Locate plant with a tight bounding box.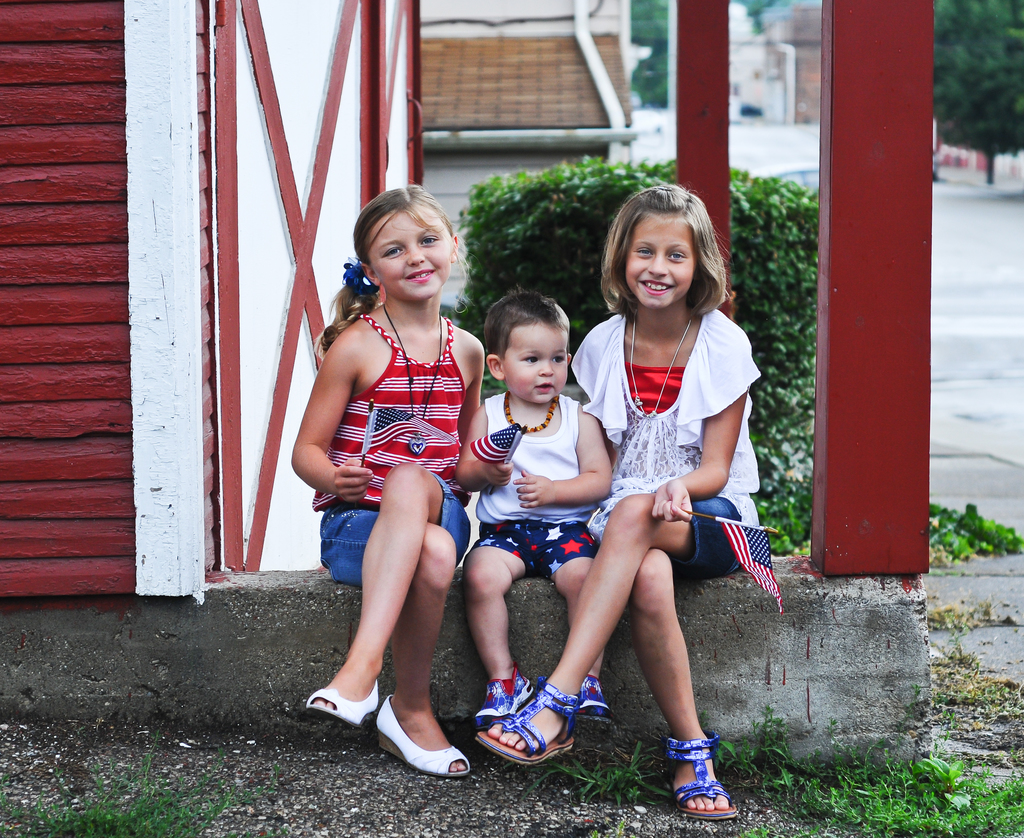
crop(924, 500, 1023, 573).
